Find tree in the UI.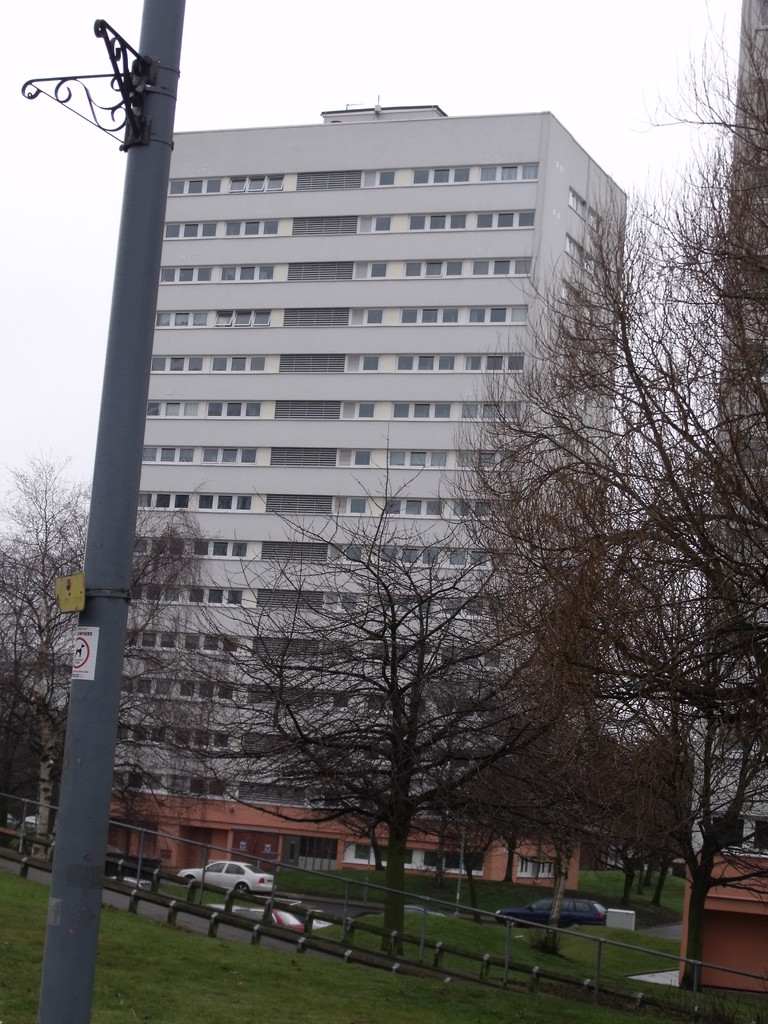
UI element at left=254, top=465, right=501, bottom=952.
